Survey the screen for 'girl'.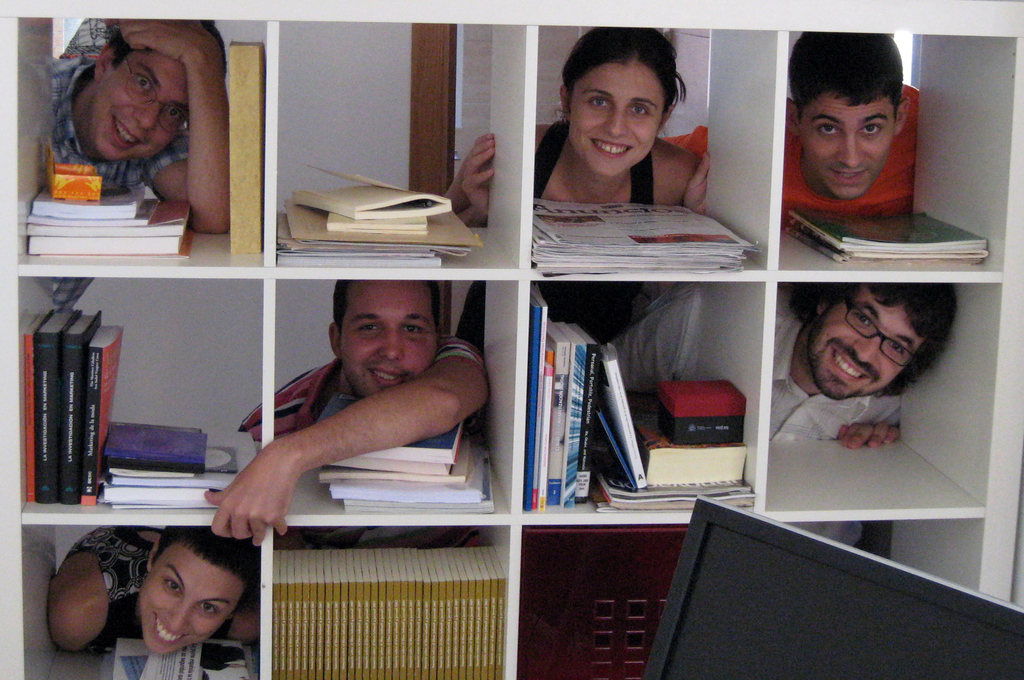
Survey found: x1=443, y1=29, x2=709, y2=355.
